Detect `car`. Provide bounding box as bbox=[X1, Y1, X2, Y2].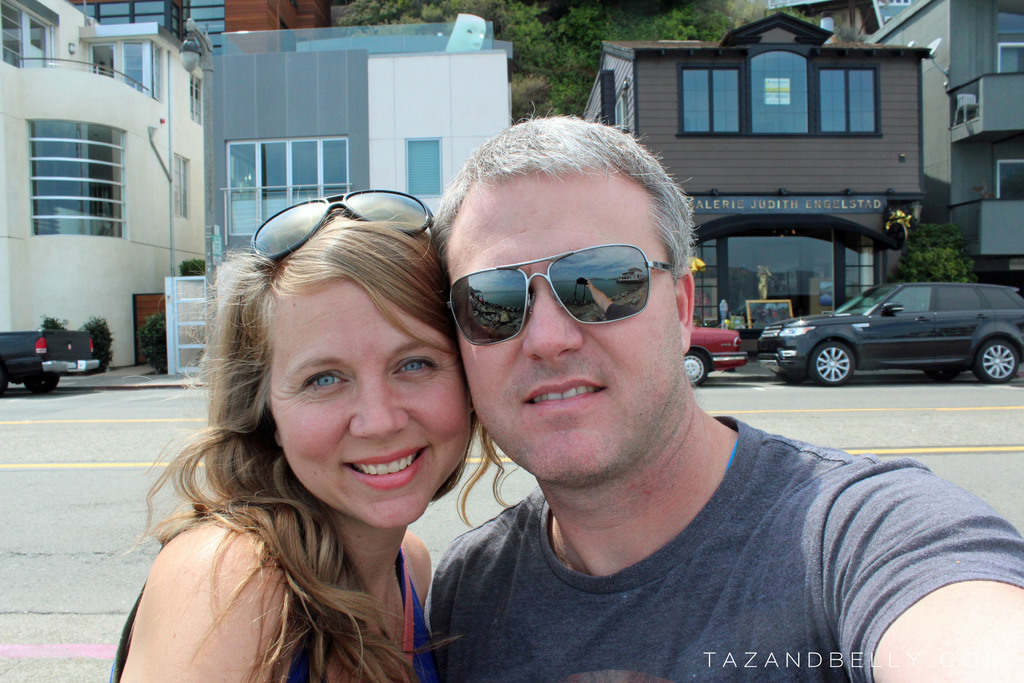
bbox=[757, 283, 1023, 388].
